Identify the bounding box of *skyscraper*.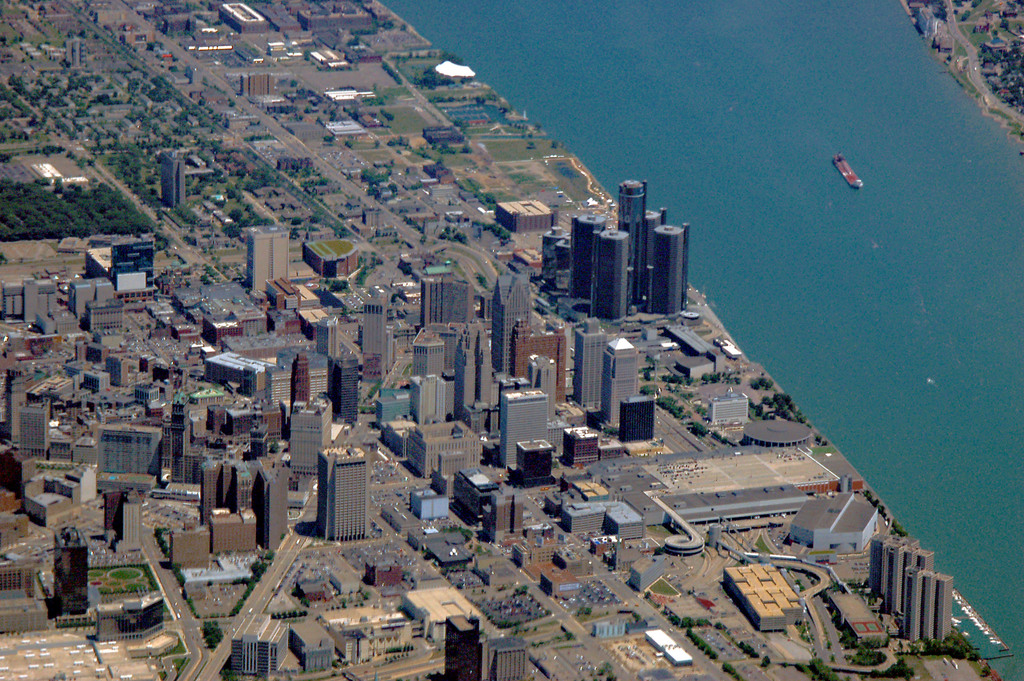
BBox(599, 340, 639, 439).
